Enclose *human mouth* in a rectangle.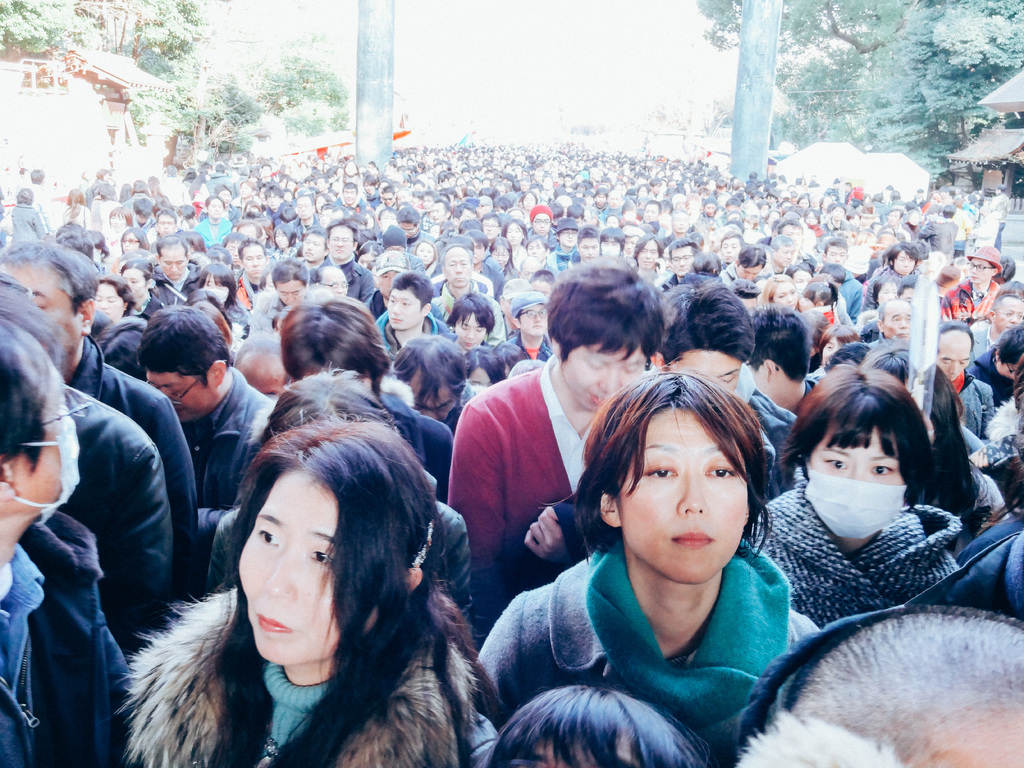
[x1=255, y1=610, x2=292, y2=634].
